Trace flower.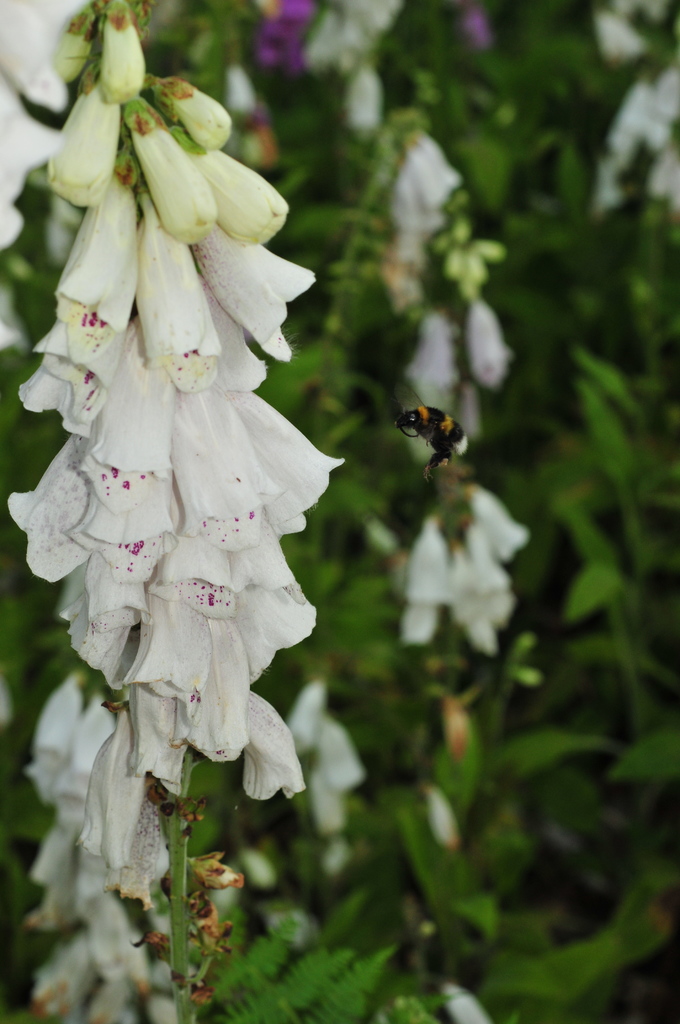
Traced to pyautogui.locateOnScreen(282, 685, 369, 865).
